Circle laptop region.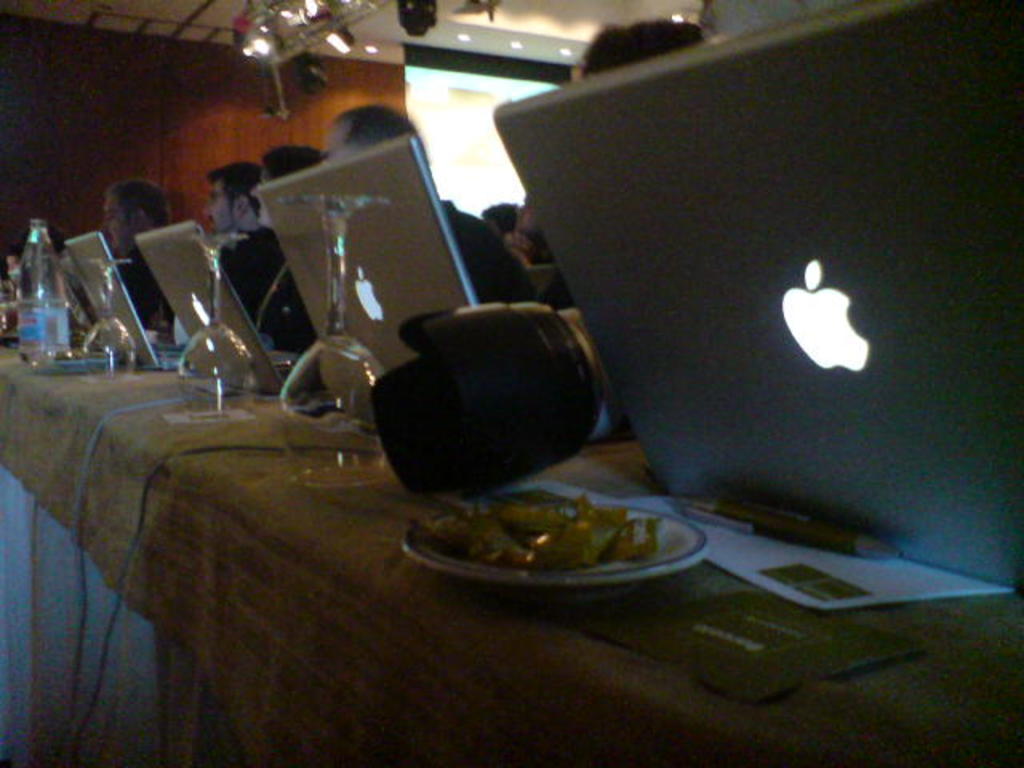
Region: detection(61, 229, 190, 368).
